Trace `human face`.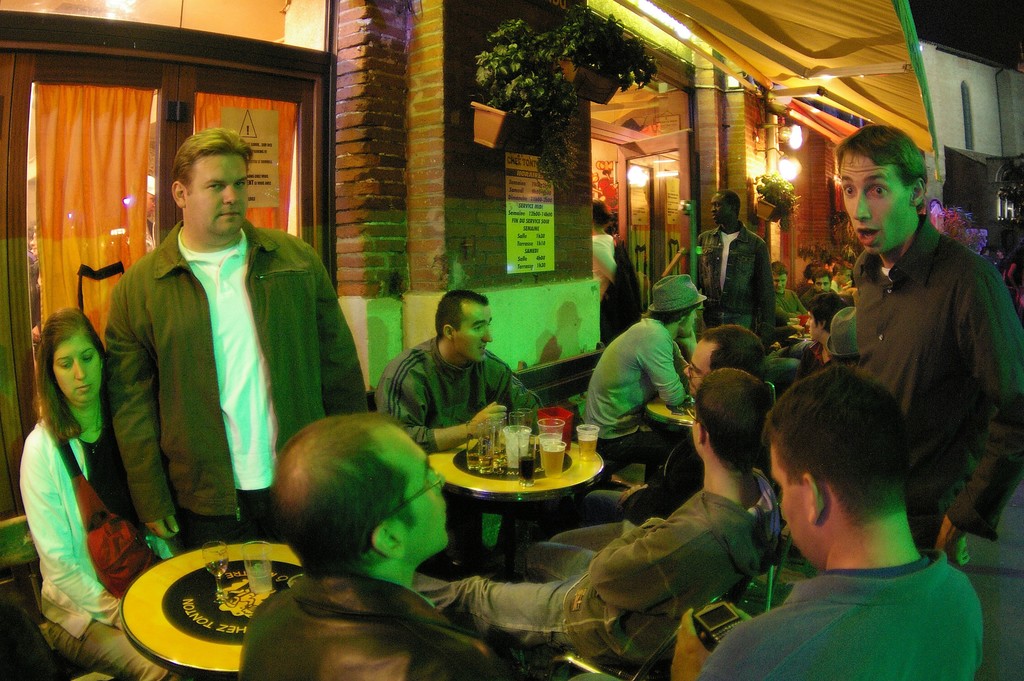
Traced to left=451, top=301, right=494, bottom=364.
